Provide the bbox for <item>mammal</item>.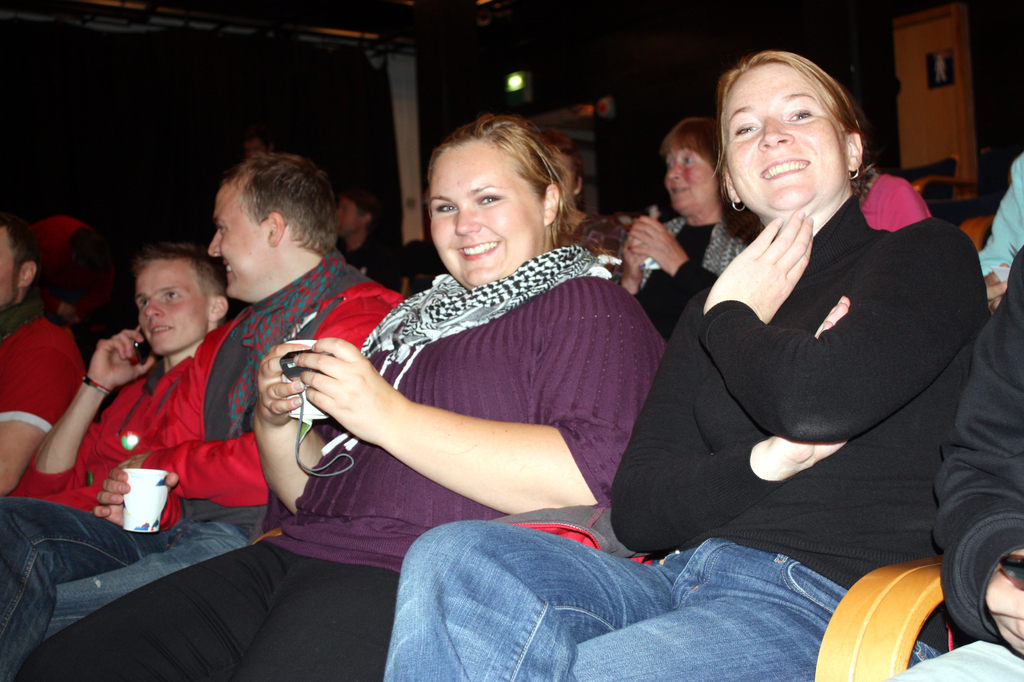
box(13, 229, 236, 514).
